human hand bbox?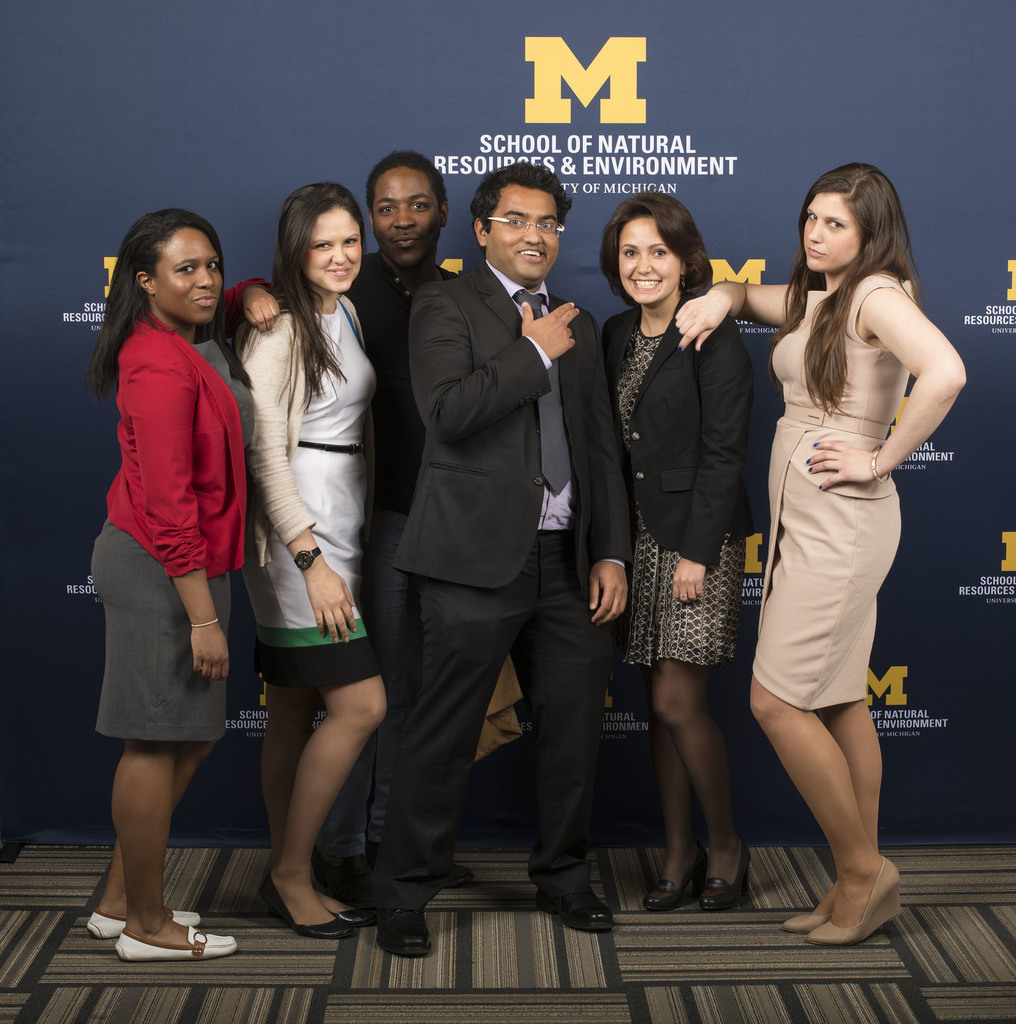
<bbox>306, 562, 360, 643</bbox>
